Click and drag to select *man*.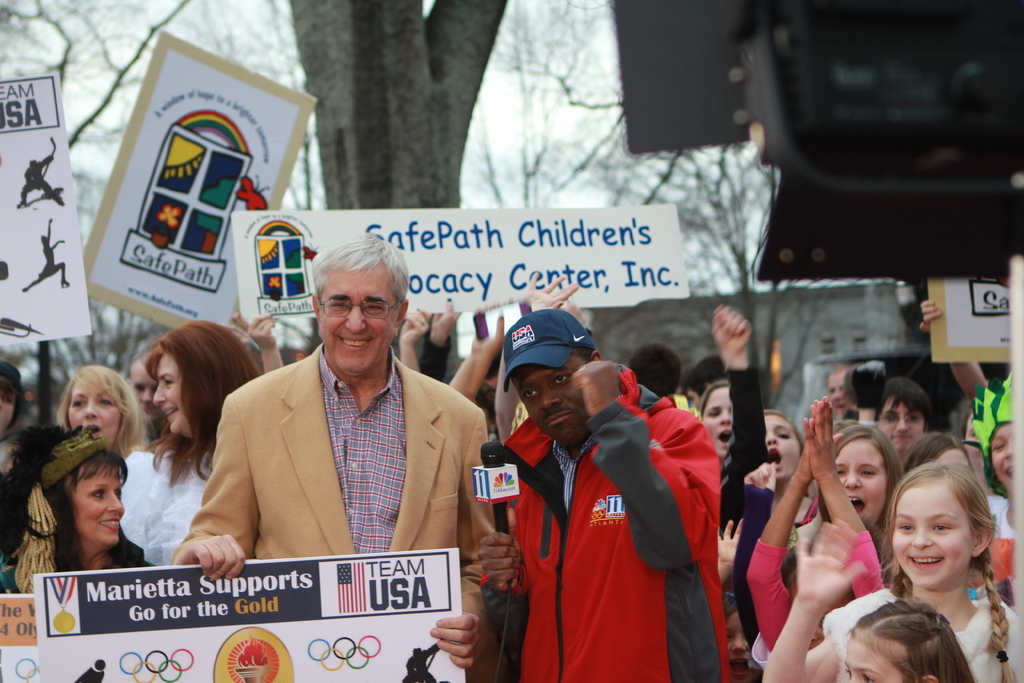
Selection: BBox(876, 379, 939, 490).
